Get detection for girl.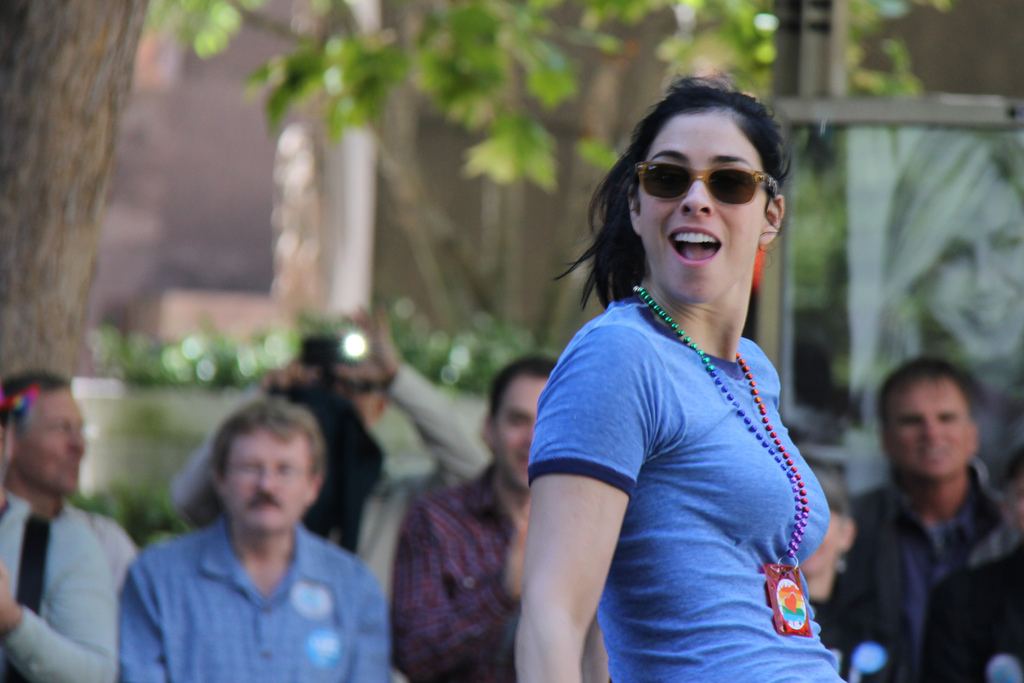
Detection: bbox=(511, 64, 853, 682).
